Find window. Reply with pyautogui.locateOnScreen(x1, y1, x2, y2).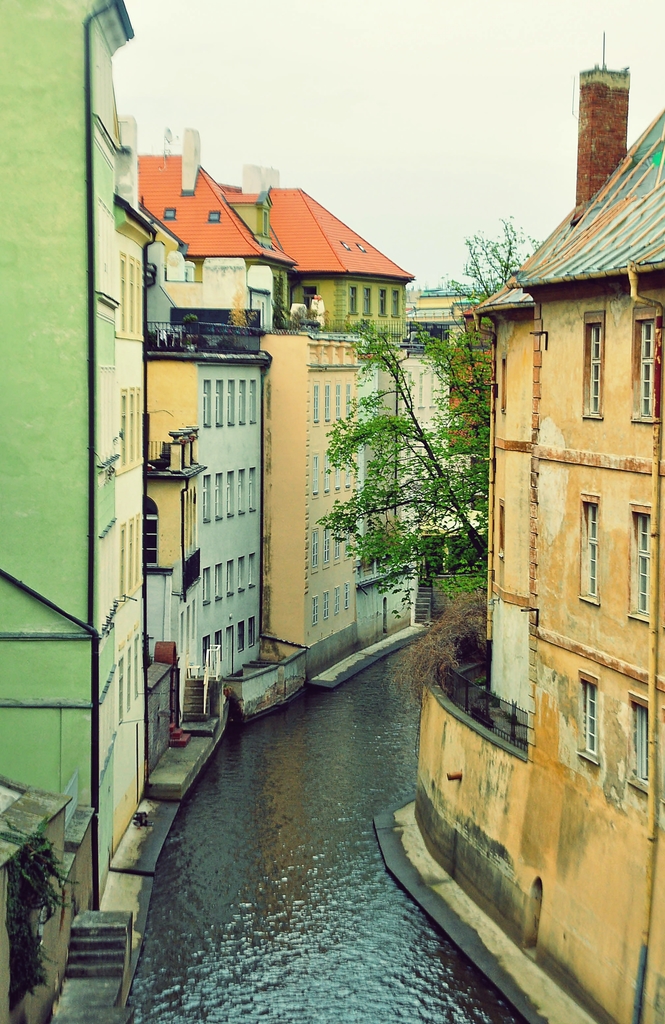
pyautogui.locateOnScreen(129, 516, 132, 594).
